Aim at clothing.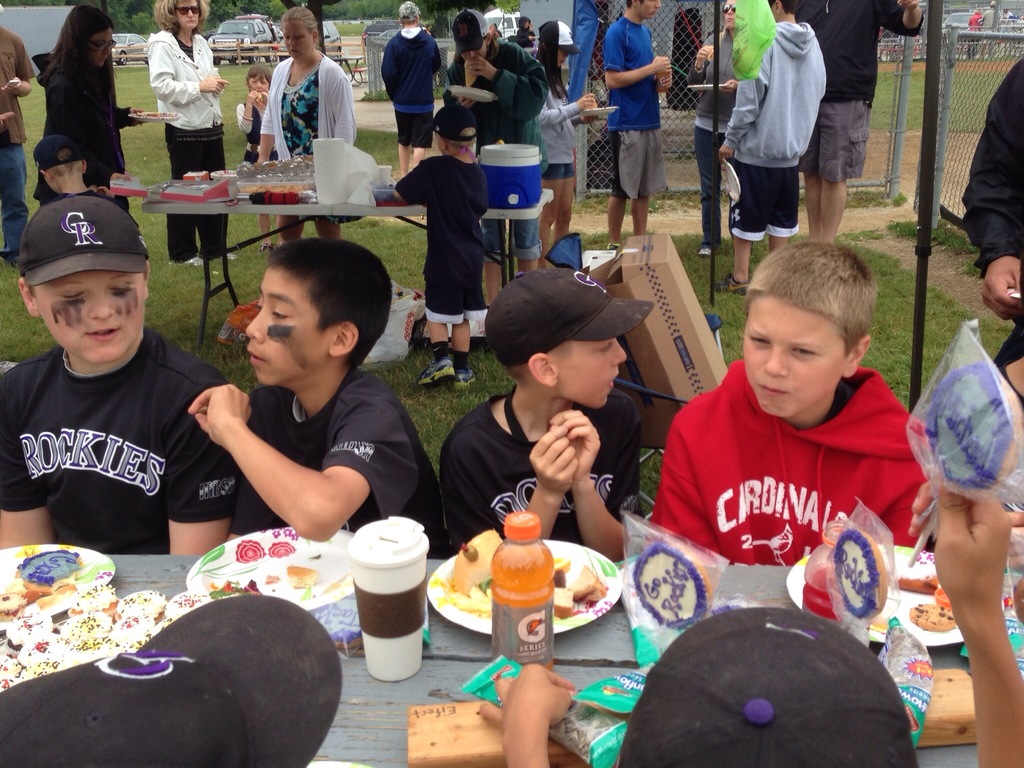
Aimed at l=0, t=320, r=246, b=557.
